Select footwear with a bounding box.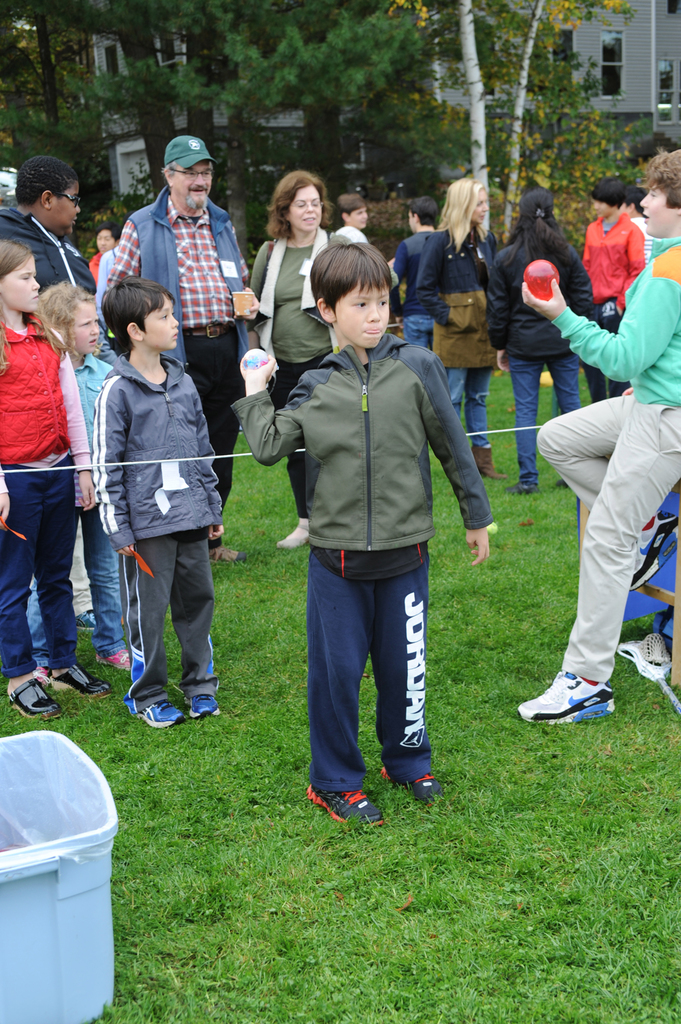
<region>189, 697, 224, 716</region>.
